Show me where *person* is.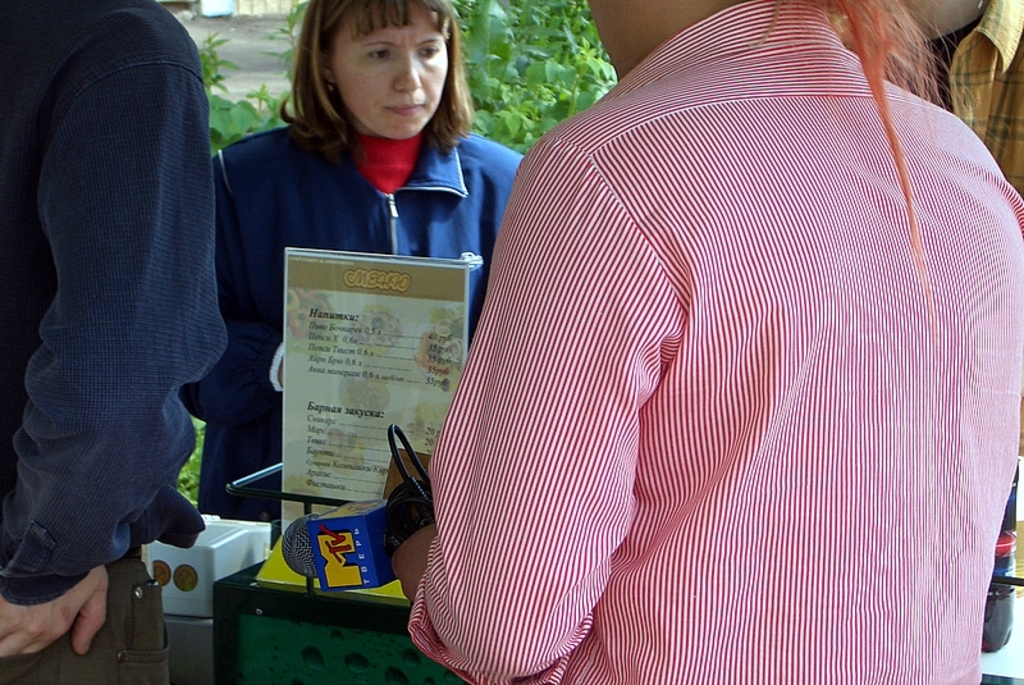
*person* is at 179/0/527/517.
